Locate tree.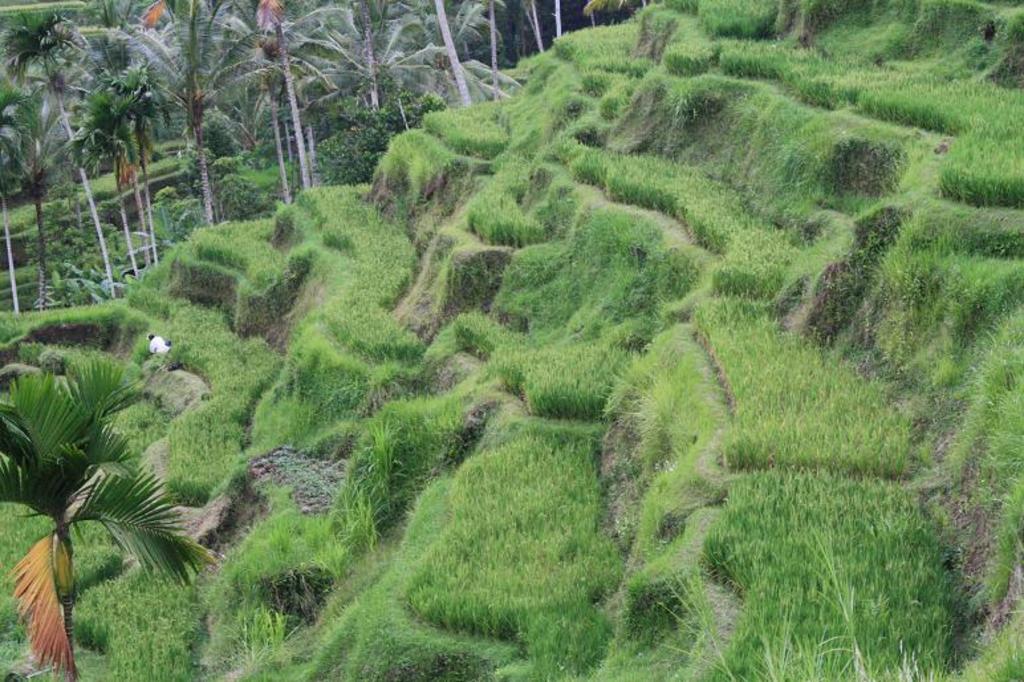
Bounding box: box=[237, 0, 350, 206].
